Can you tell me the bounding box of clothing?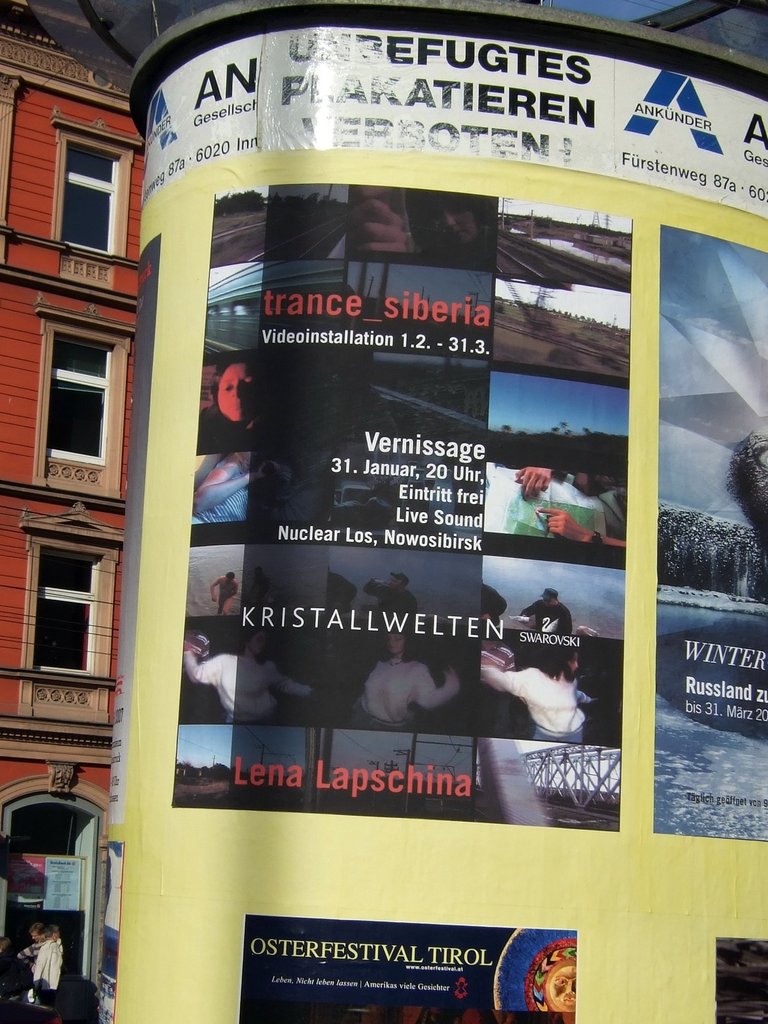
186:652:305:724.
